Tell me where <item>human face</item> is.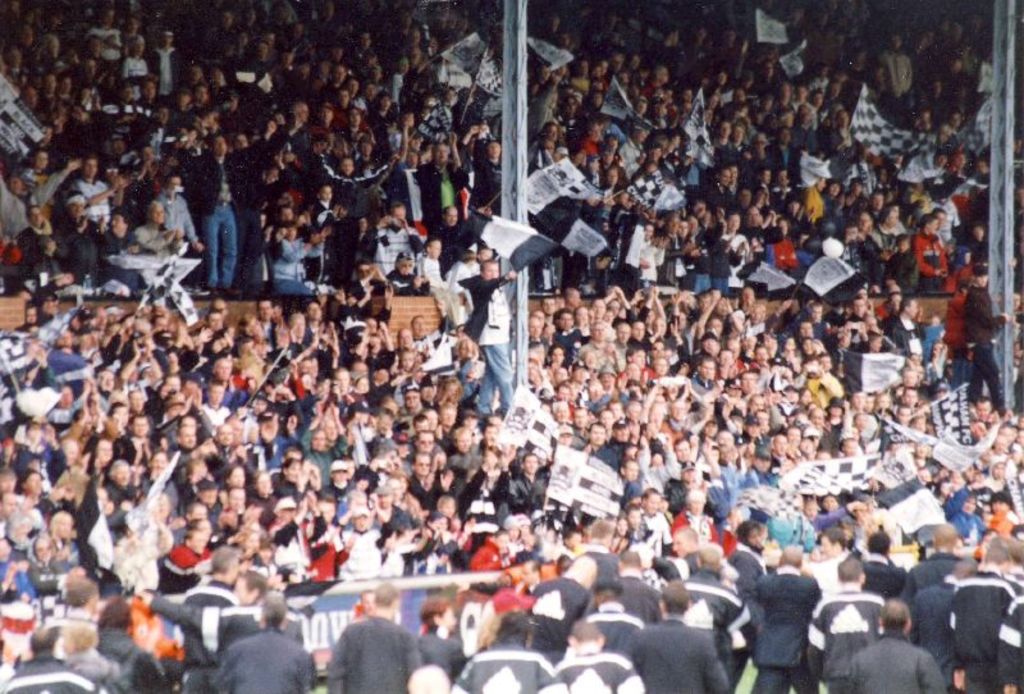
<item>human face</item> is at {"x1": 86, "y1": 64, "x2": 92, "y2": 83}.
